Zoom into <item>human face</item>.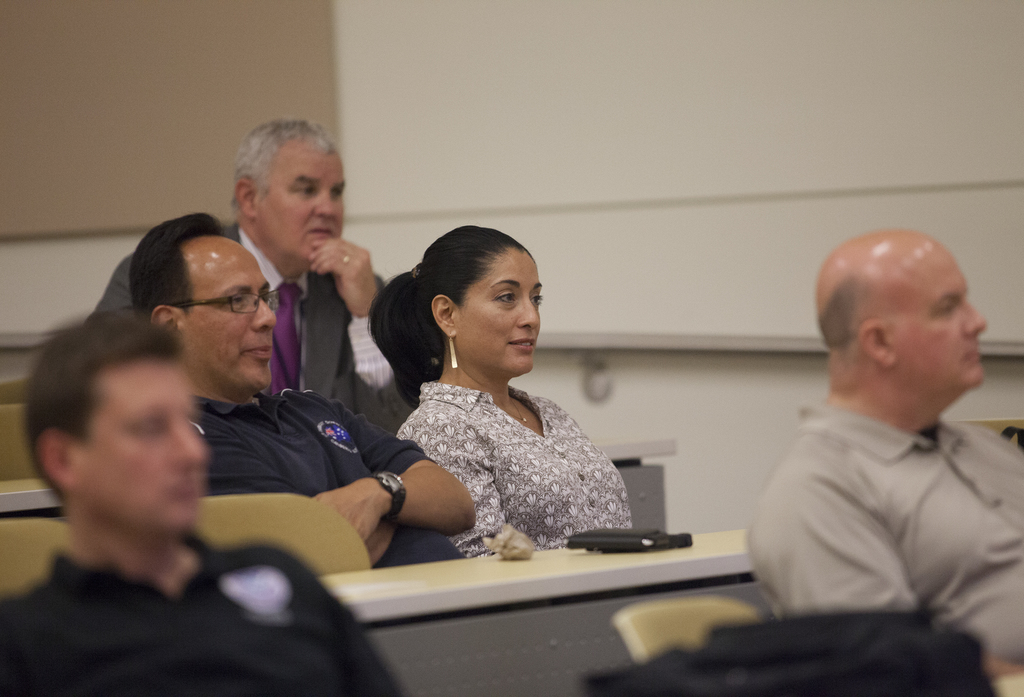
Zoom target: <bbox>185, 238, 275, 388</bbox>.
